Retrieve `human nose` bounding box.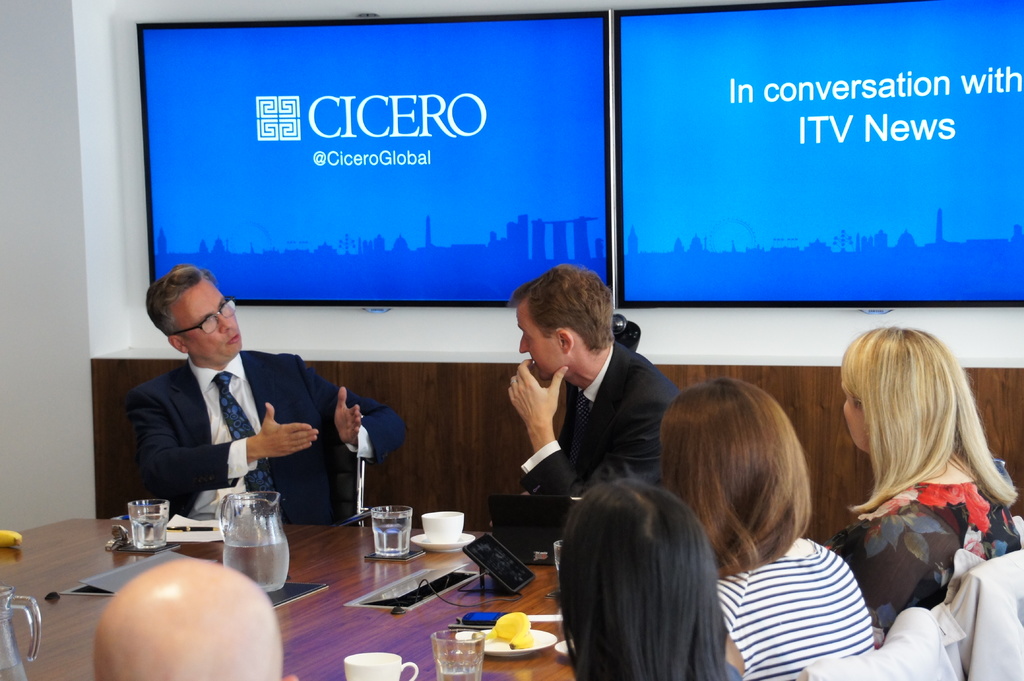
Bounding box: [220, 312, 232, 331].
